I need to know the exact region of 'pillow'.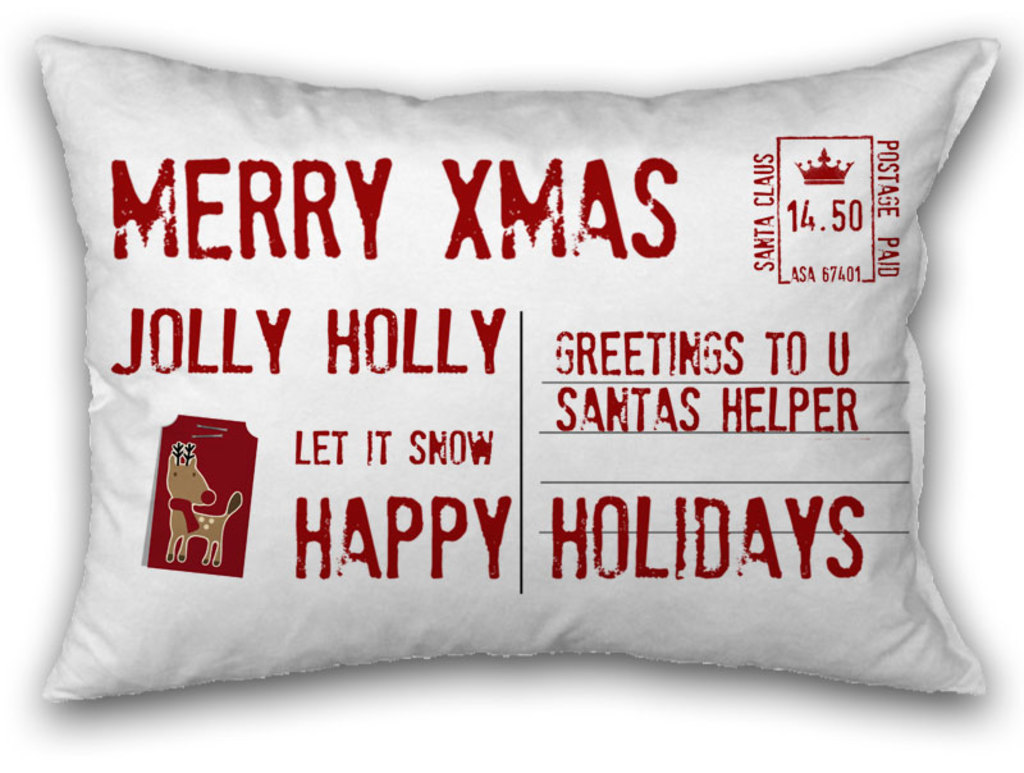
Region: box(67, 54, 1023, 626).
